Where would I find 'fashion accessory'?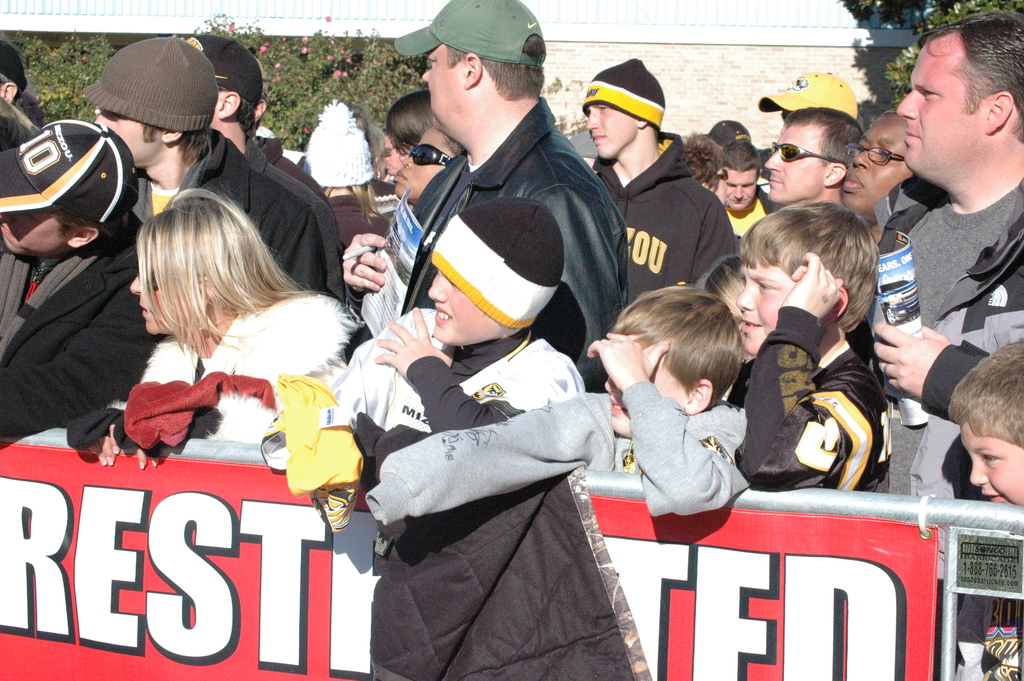
At (left=768, top=141, right=831, bottom=165).
